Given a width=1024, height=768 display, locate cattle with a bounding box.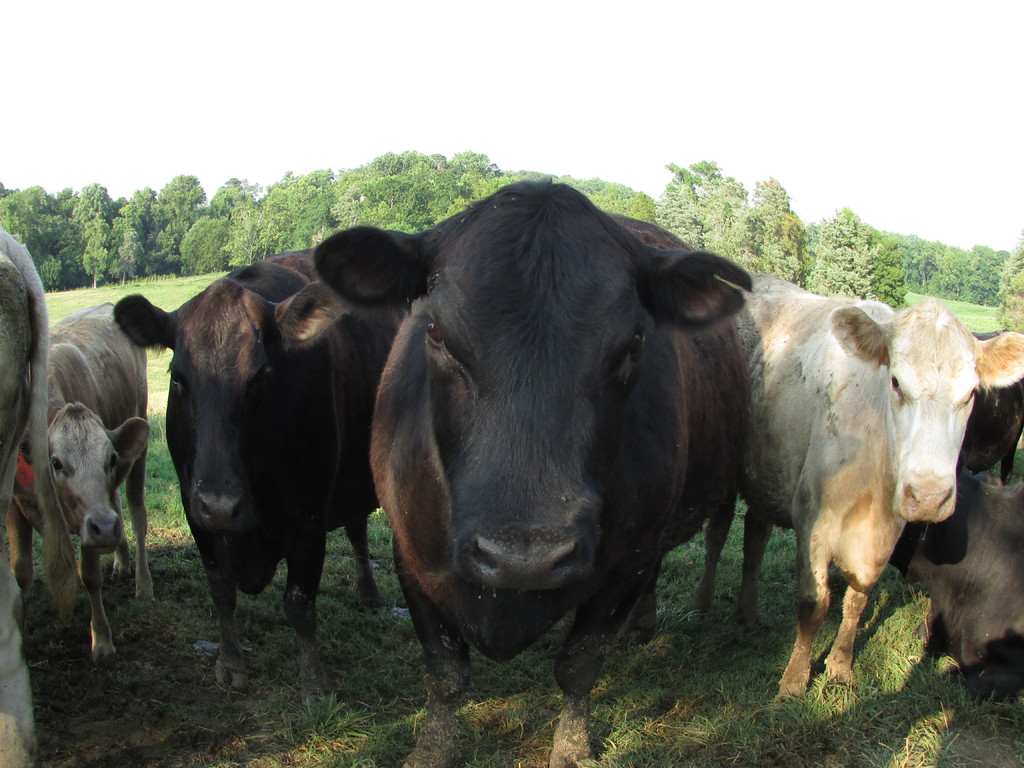
Located: rect(10, 300, 150, 657).
